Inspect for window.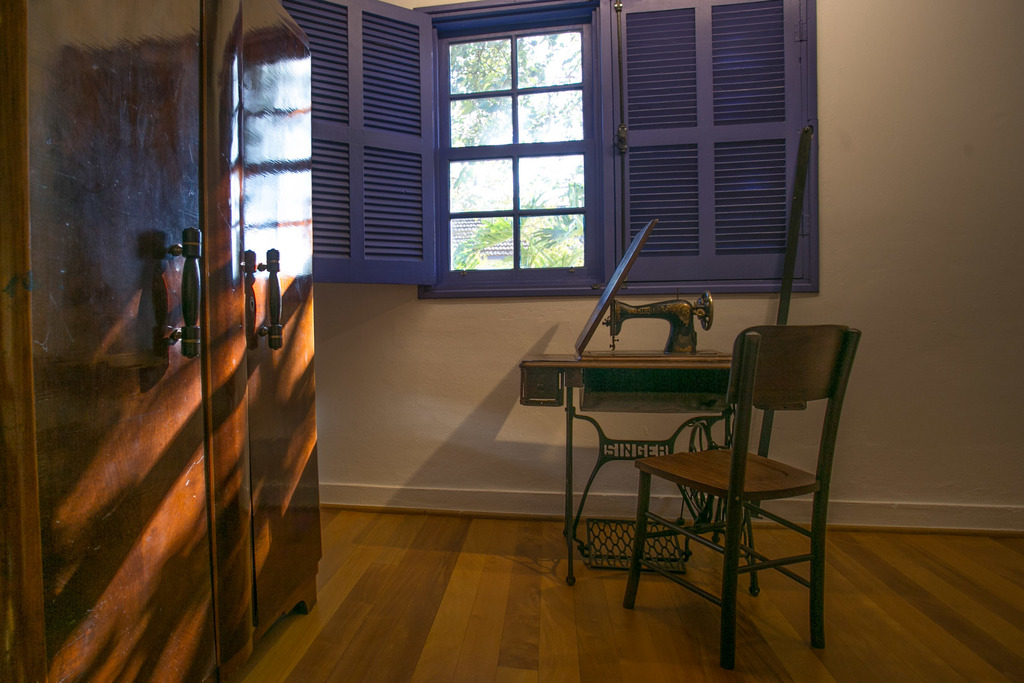
Inspection: 428, 2, 607, 293.
